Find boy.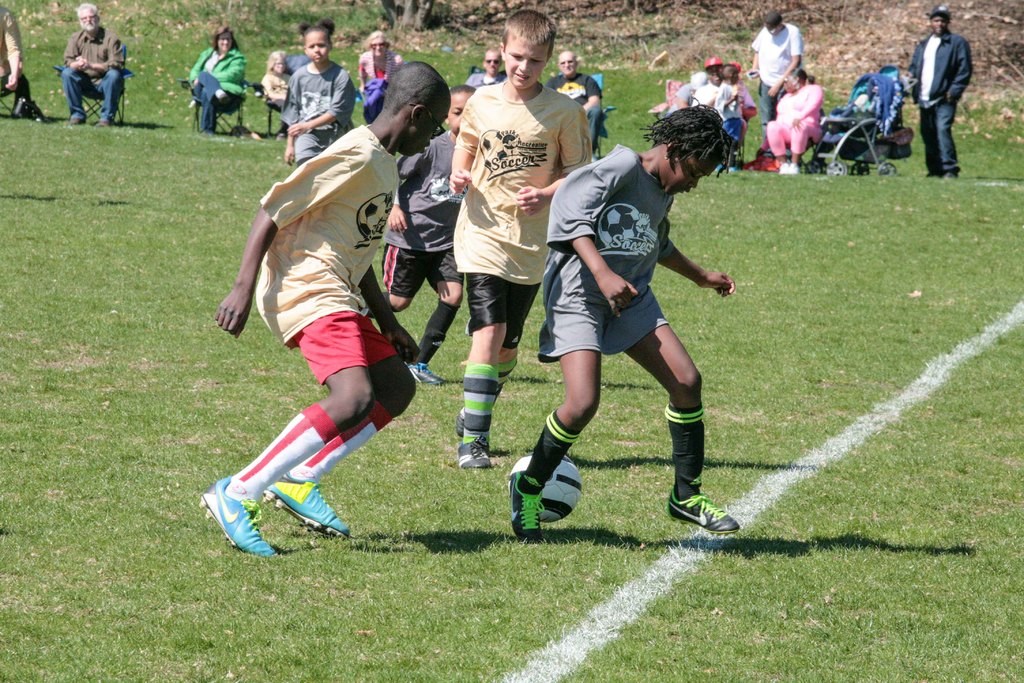
(450, 1, 593, 472).
